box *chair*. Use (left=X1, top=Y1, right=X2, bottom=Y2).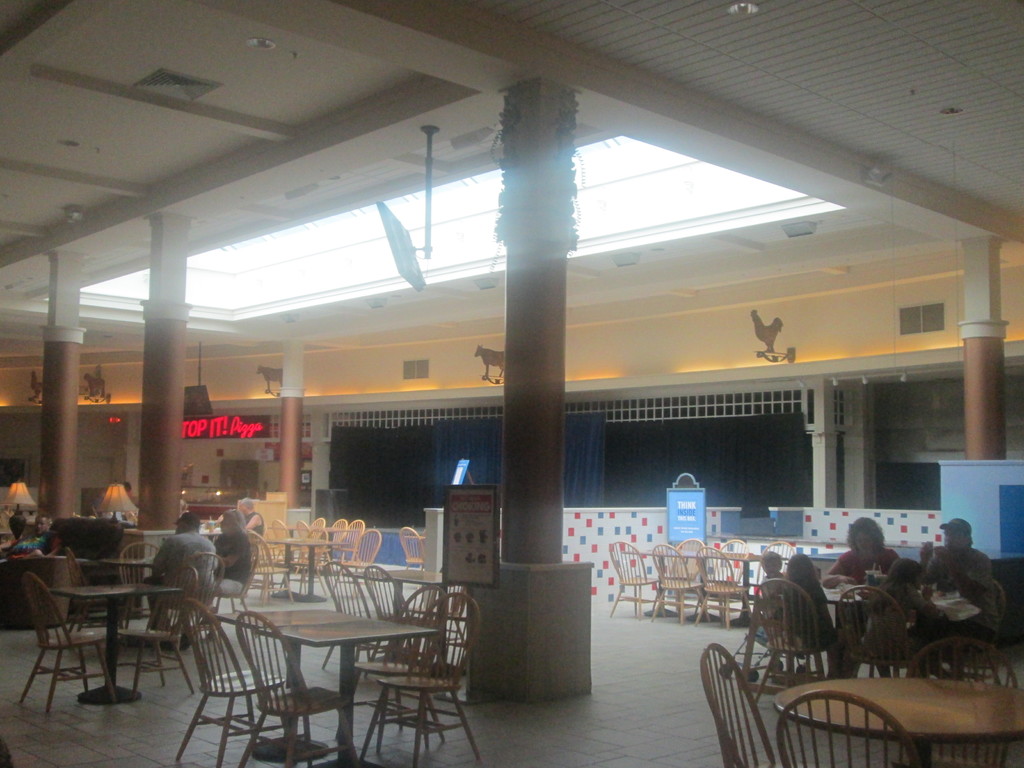
(left=657, top=542, right=705, bottom=619).
